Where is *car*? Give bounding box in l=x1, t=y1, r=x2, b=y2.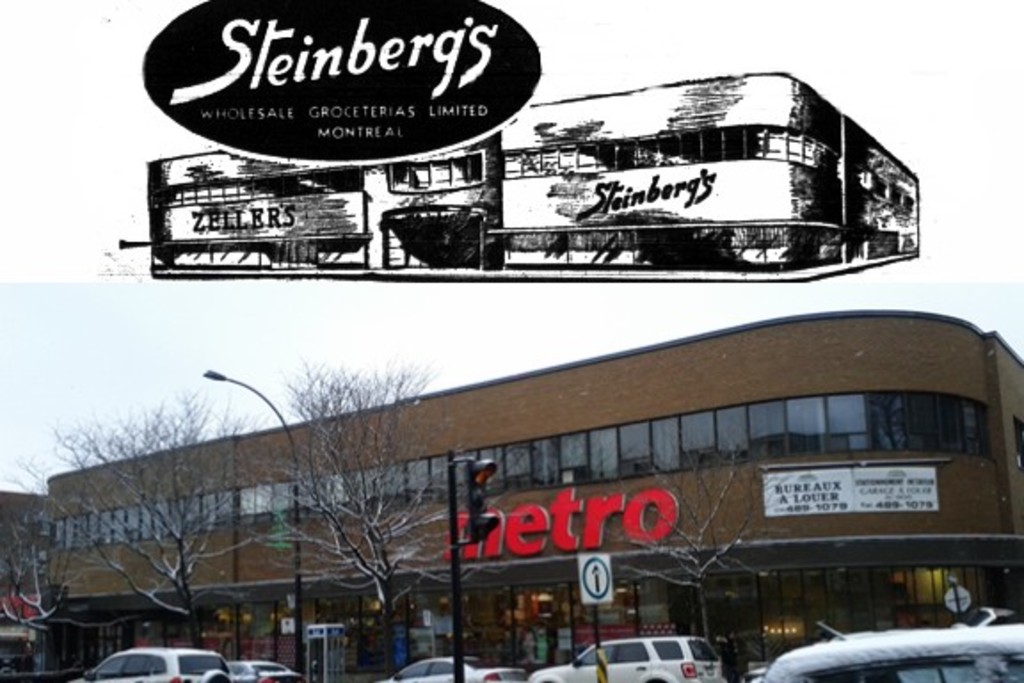
l=66, t=647, r=229, b=681.
